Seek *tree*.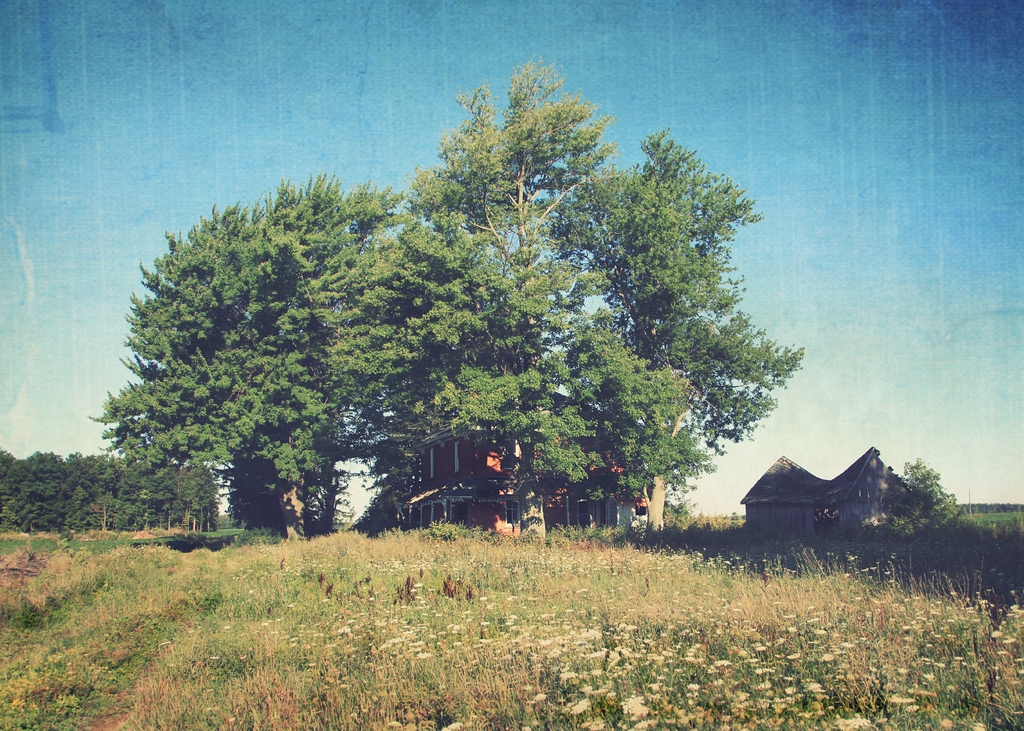
[662,497,698,518].
